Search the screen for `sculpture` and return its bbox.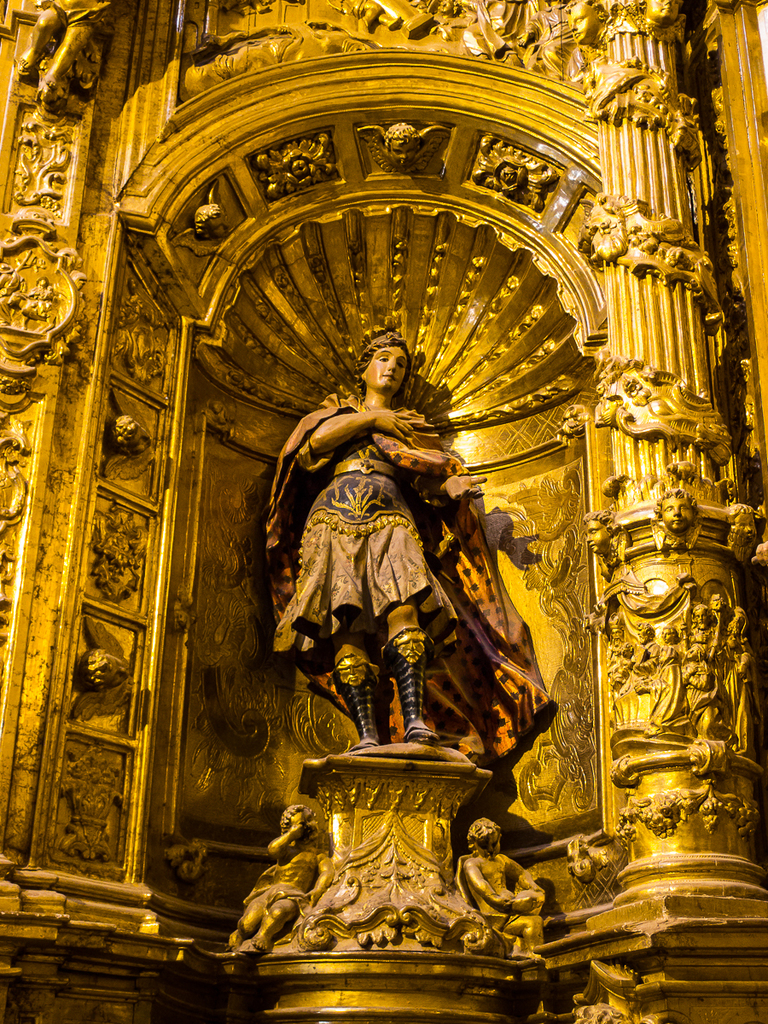
Found: <region>456, 812, 558, 956</region>.
